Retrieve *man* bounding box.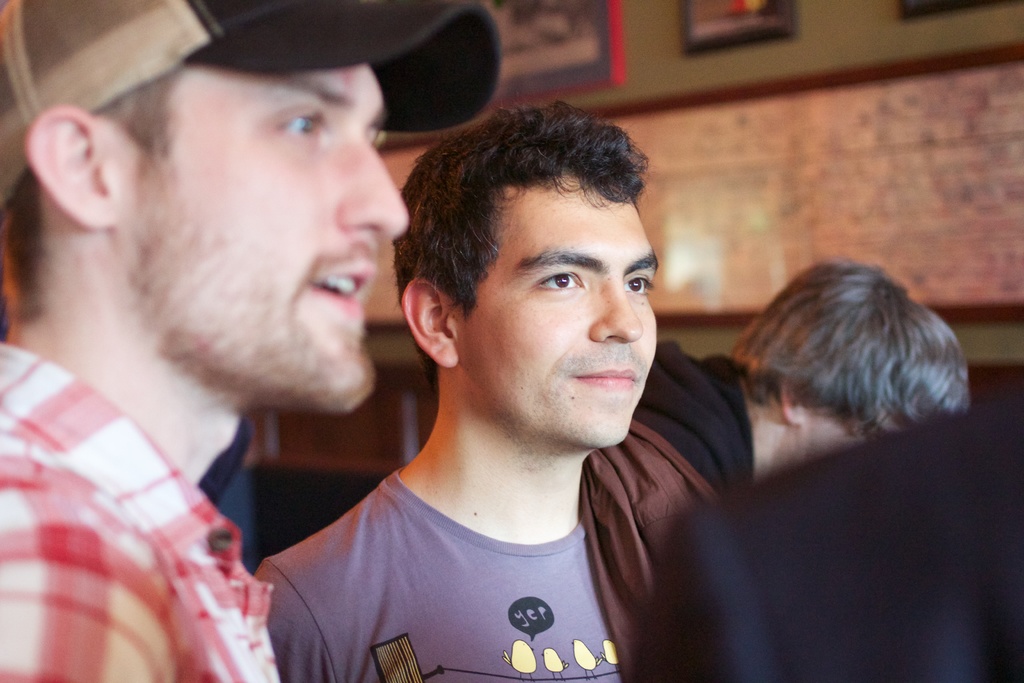
Bounding box: [left=252, top=97, right=662, bottom=682].
